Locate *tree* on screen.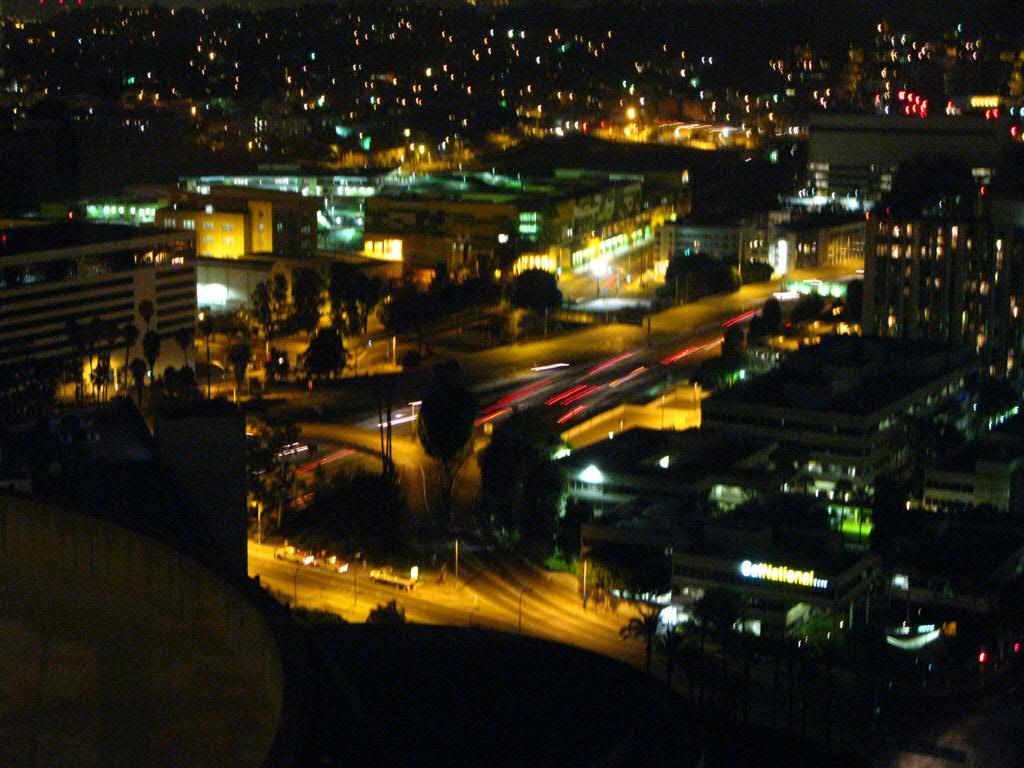
On screen at (228,340,253,396).
